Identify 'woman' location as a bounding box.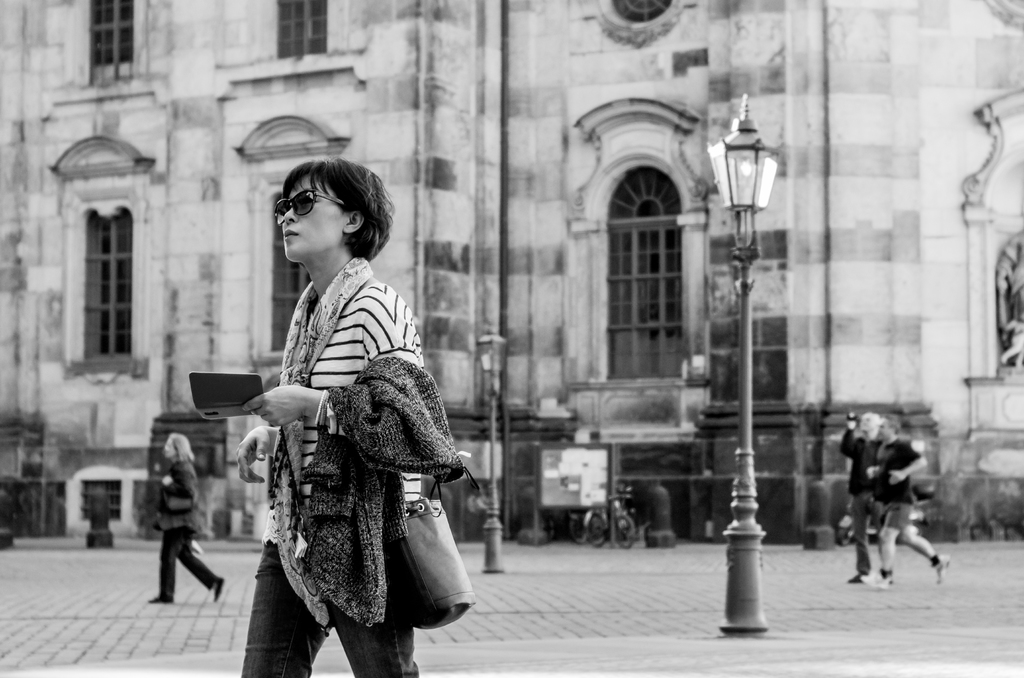
box(150, 433, 225, 601).
